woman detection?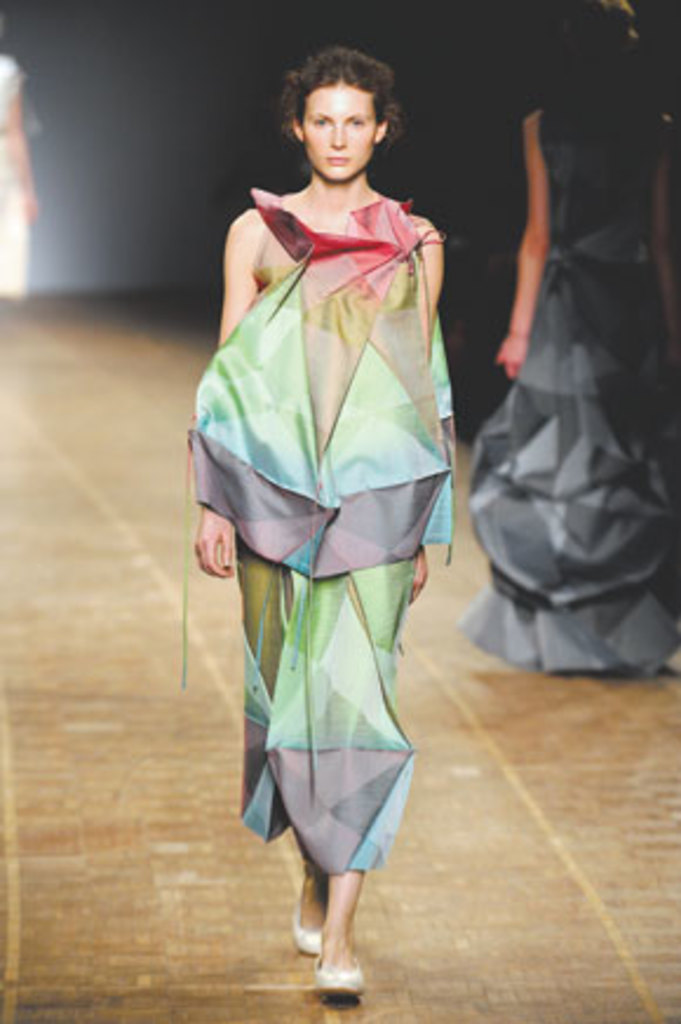
detection(458, 16, 679, 667)
